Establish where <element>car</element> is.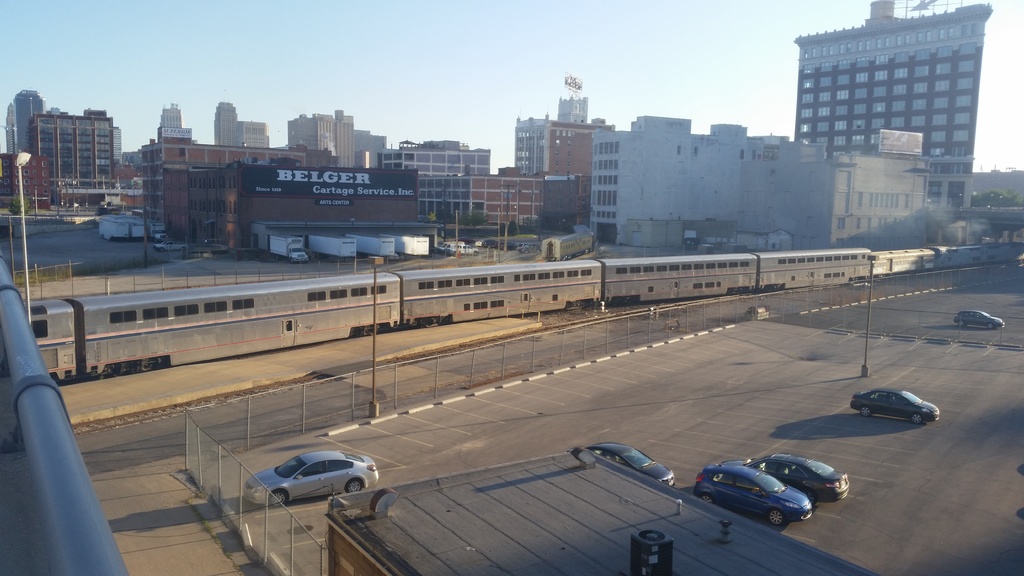
Established at (850,387,950,421).
